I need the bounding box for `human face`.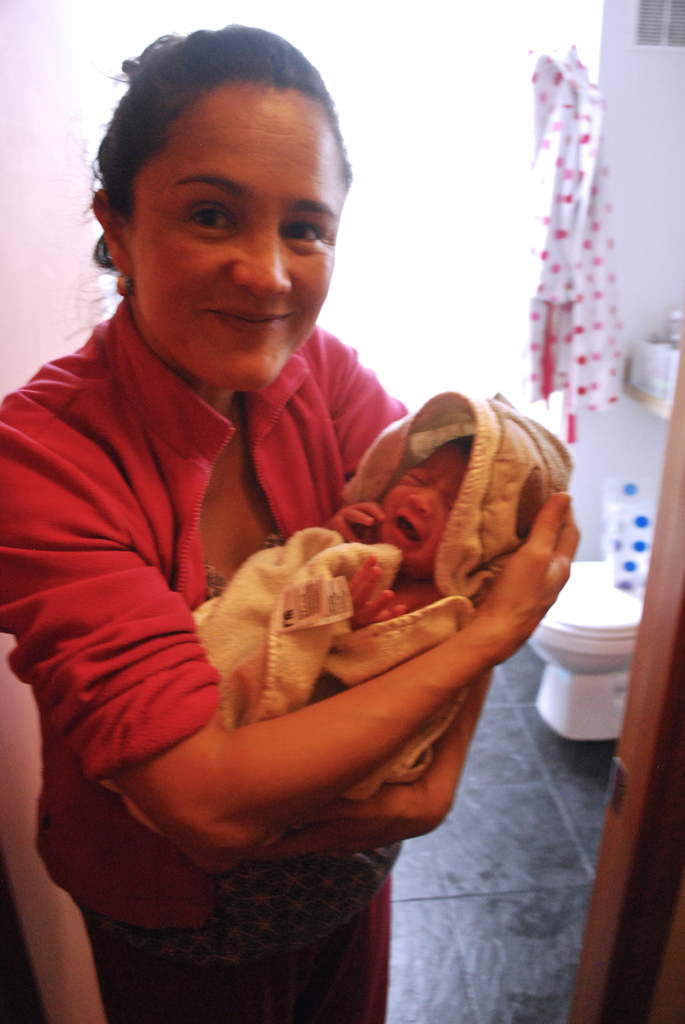
Here it is: 363/424/477/585.
